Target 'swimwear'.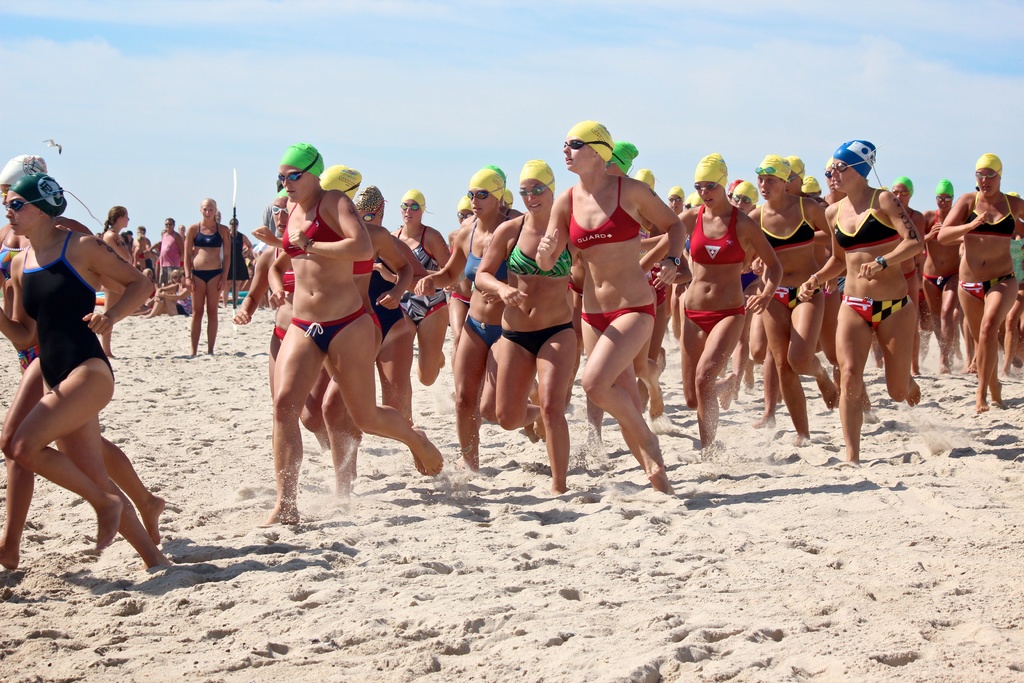
Target region: (269, 322, 285, 359).
